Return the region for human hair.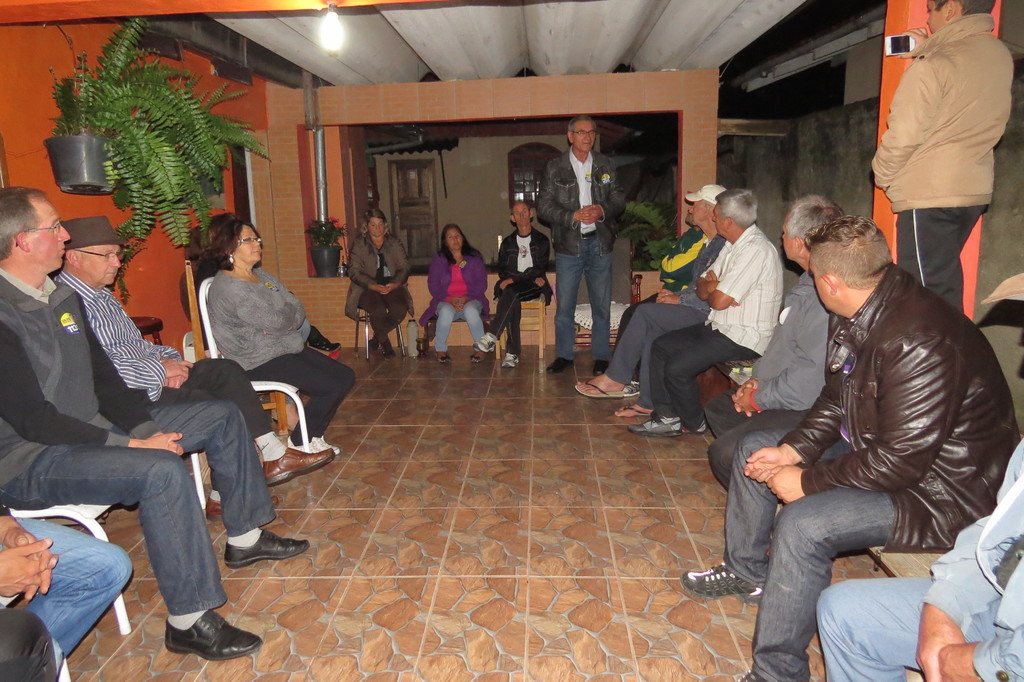
bbox=(702, 195, 712, 207).
